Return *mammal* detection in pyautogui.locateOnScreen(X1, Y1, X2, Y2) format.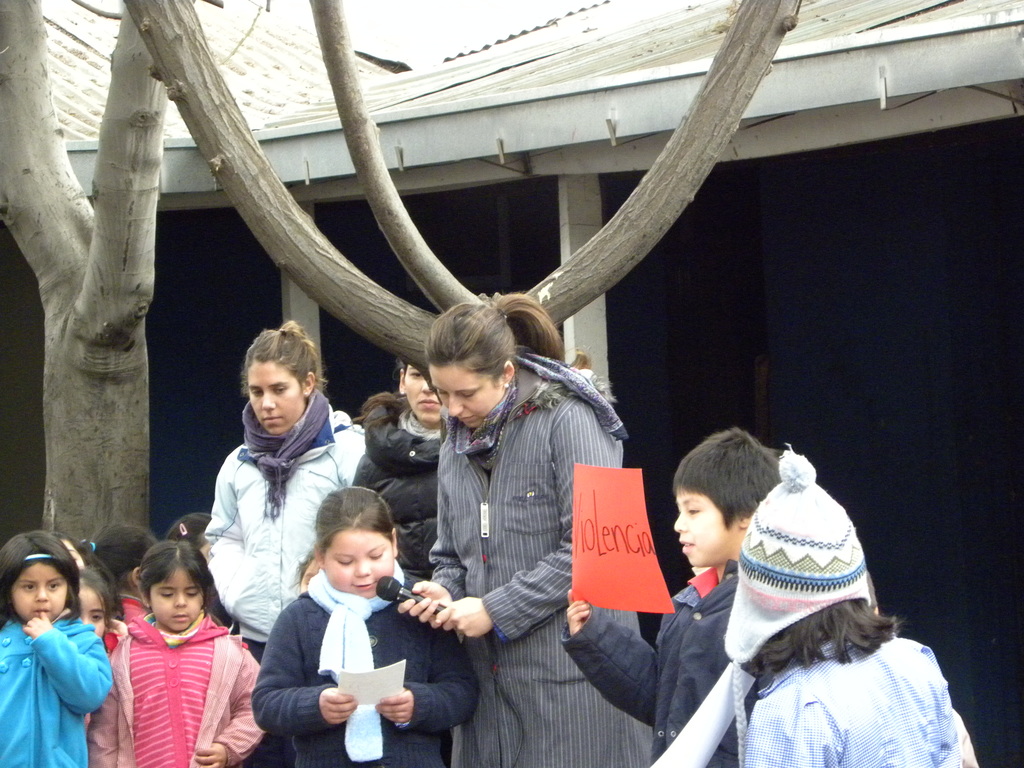
pyautogui.locateOnScreen(248, 485, 484, 767).
